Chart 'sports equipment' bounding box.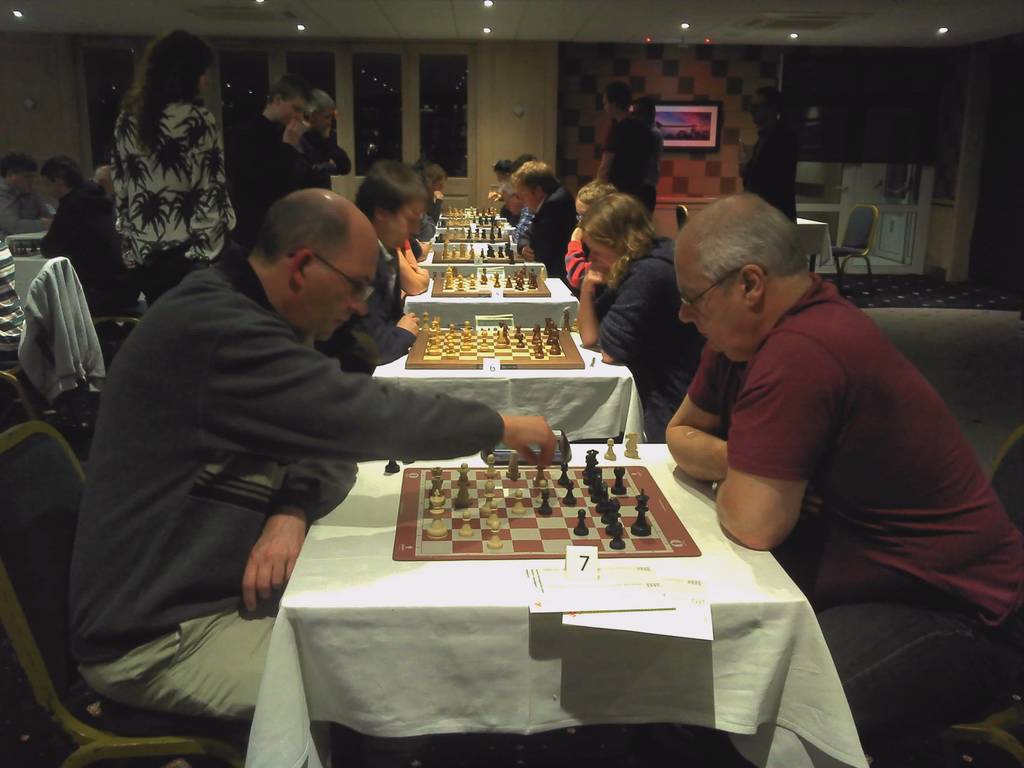
Charted: box(386, 460, 710, 561).
